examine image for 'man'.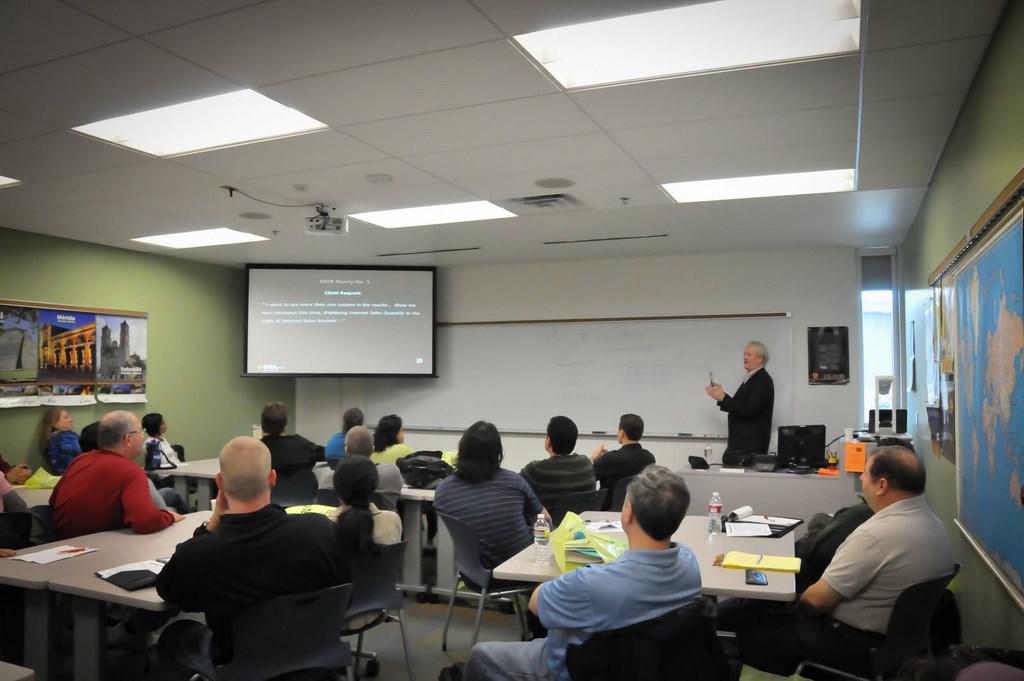
Examination result: <box>717,446,952,680</box>.
